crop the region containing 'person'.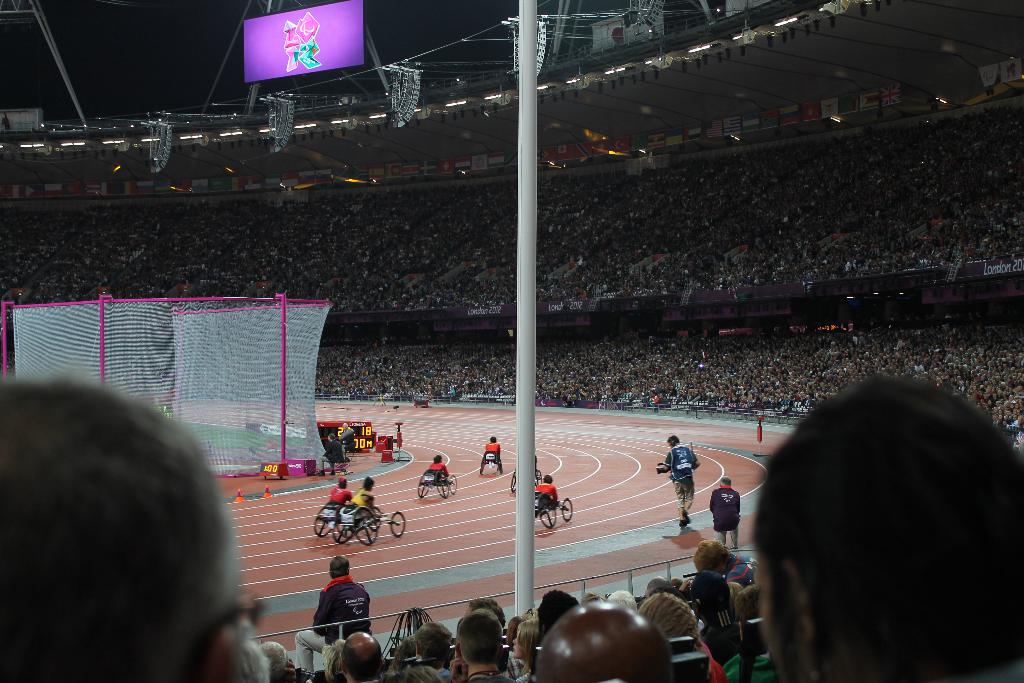
Crop region: 444/605/518/682.
